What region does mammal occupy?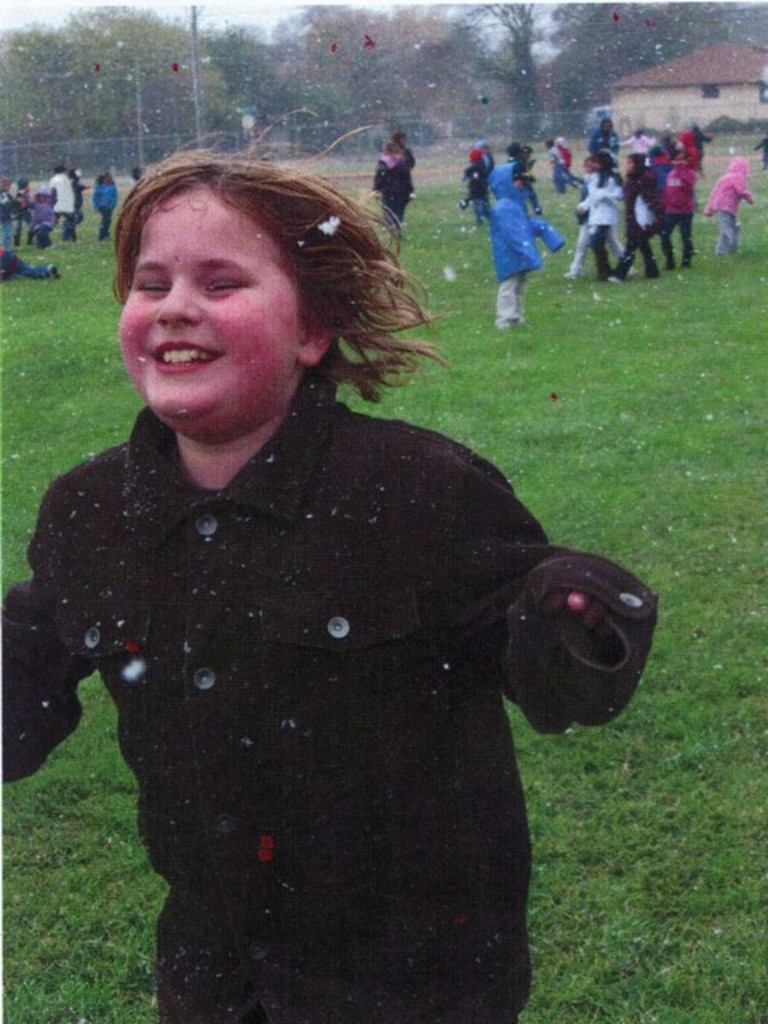
region(461, 141, 498, 205).
